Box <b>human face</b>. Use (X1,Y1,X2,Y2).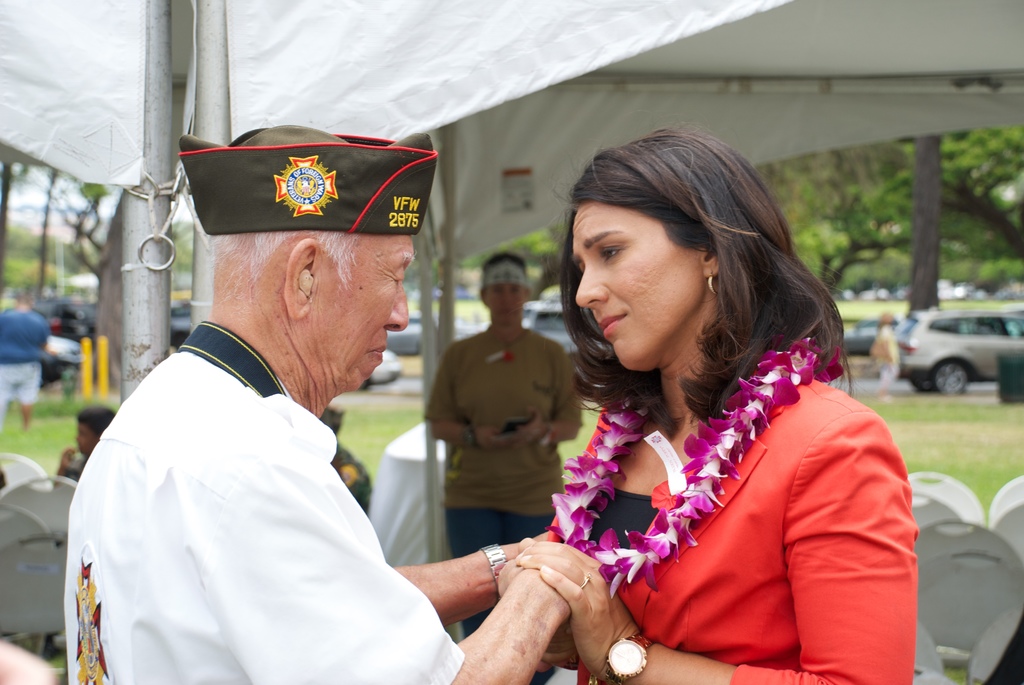
(570,203,710,372).
